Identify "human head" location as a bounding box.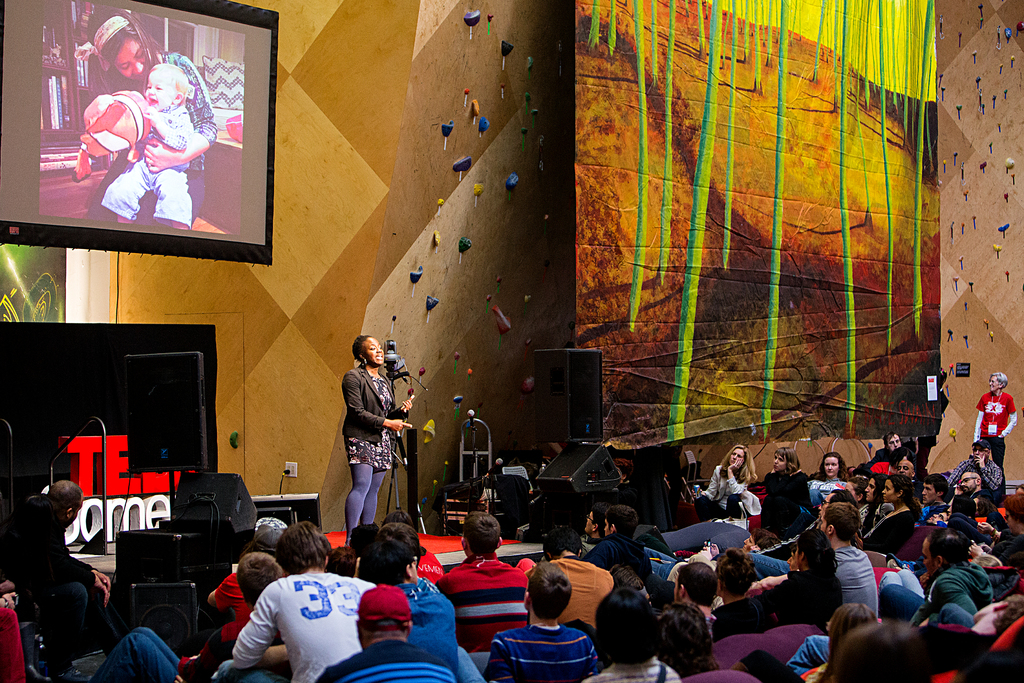
region(833, 620, 931, 682).
